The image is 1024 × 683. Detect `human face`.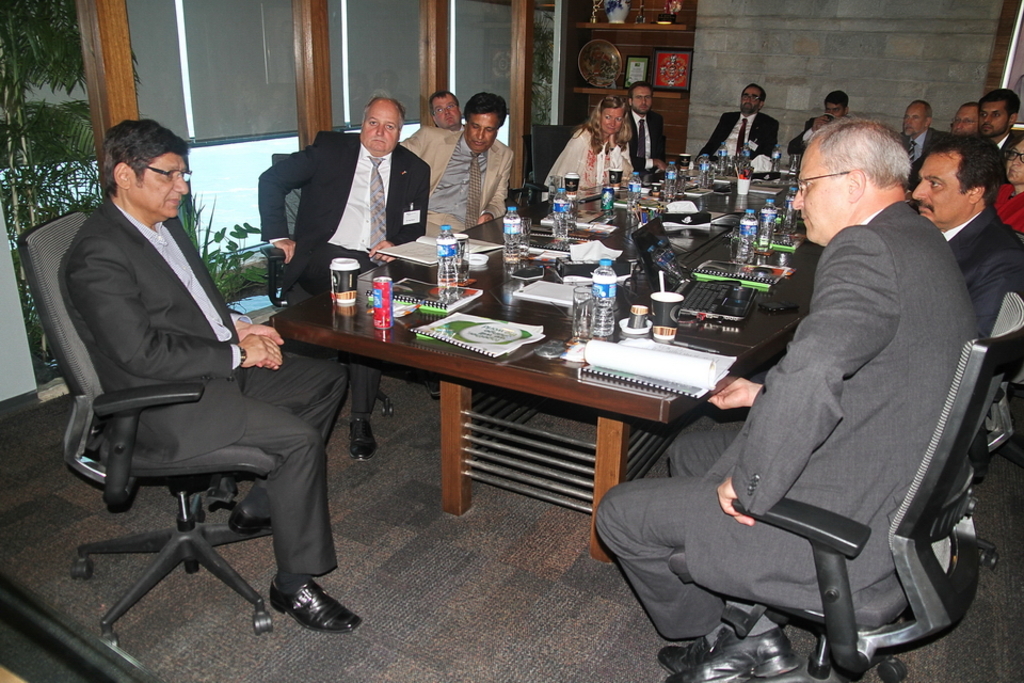
Detection: bbox(633, 89, 656, 116).
